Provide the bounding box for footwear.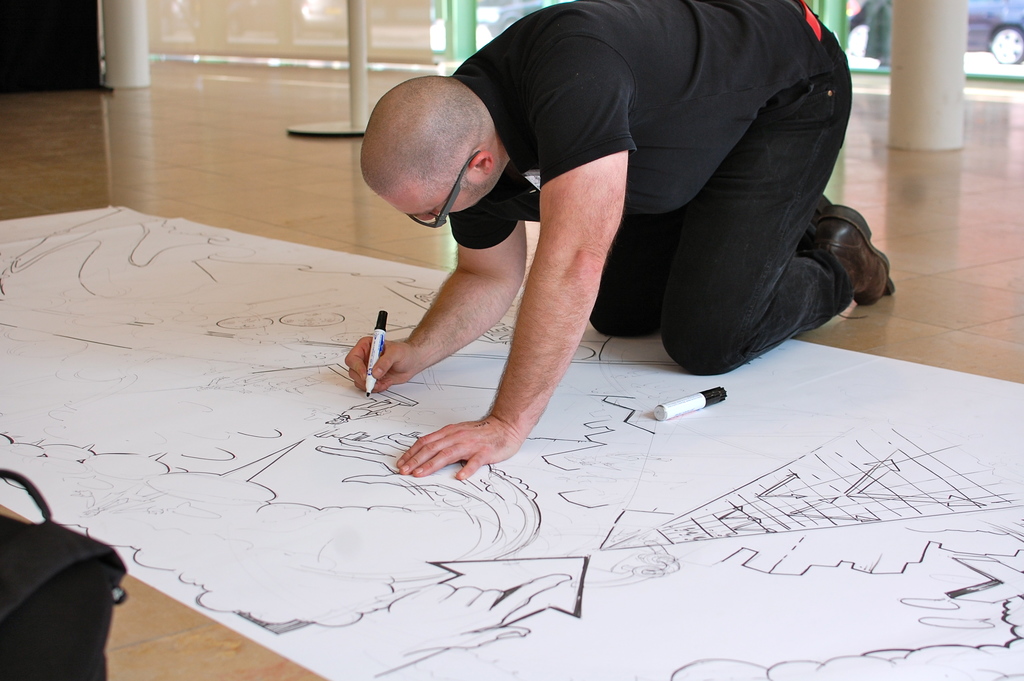
(x1=802, y1=199, x2=893, y2=306).
